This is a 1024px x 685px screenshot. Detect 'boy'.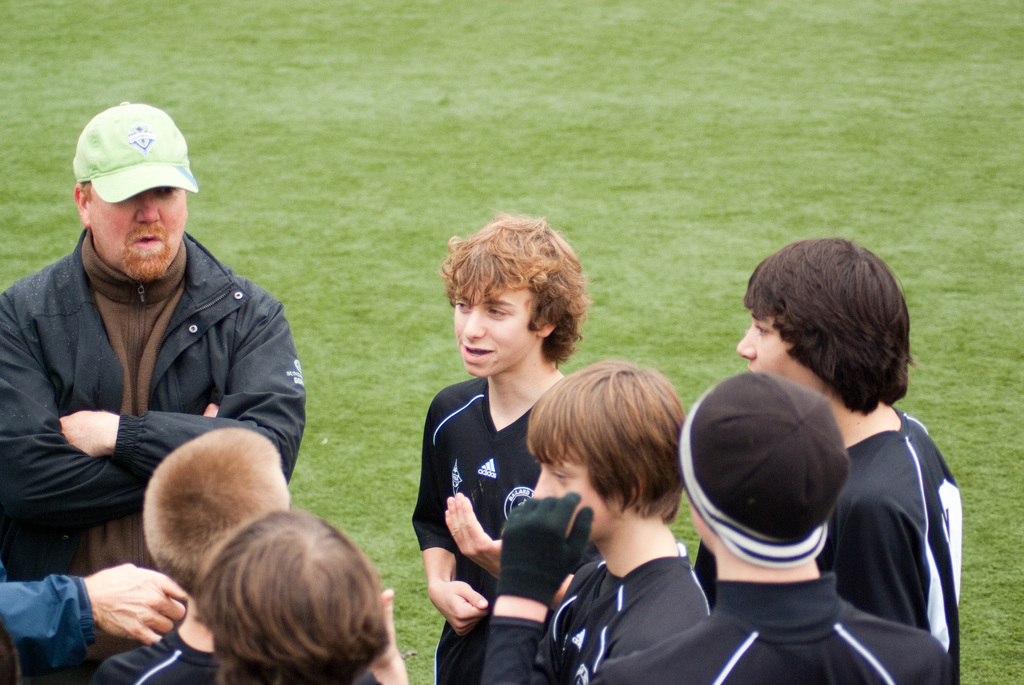
l=409, t=214, r=598, b=684.
